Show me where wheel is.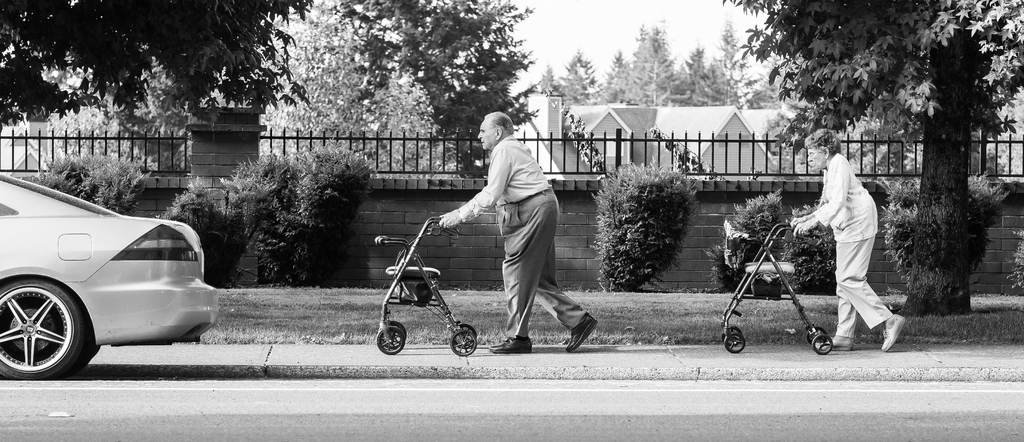
wheel is at <box>723,333,744,353</box>.
